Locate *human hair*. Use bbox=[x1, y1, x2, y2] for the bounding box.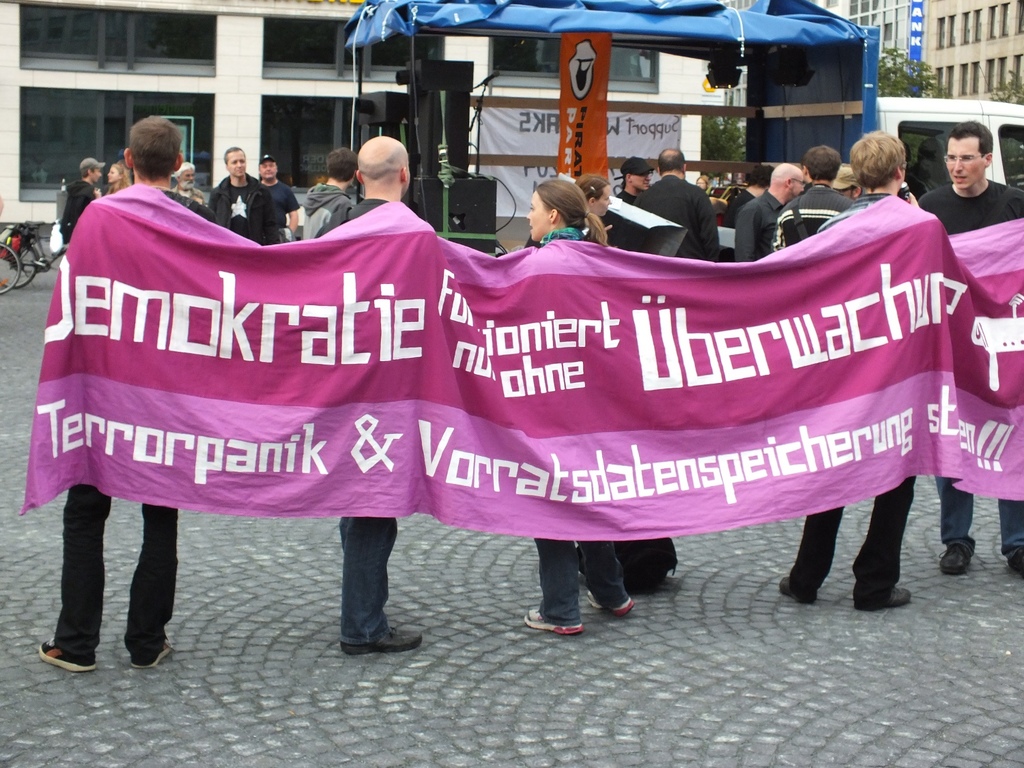
bbox=[695, 172, 713, 189].
